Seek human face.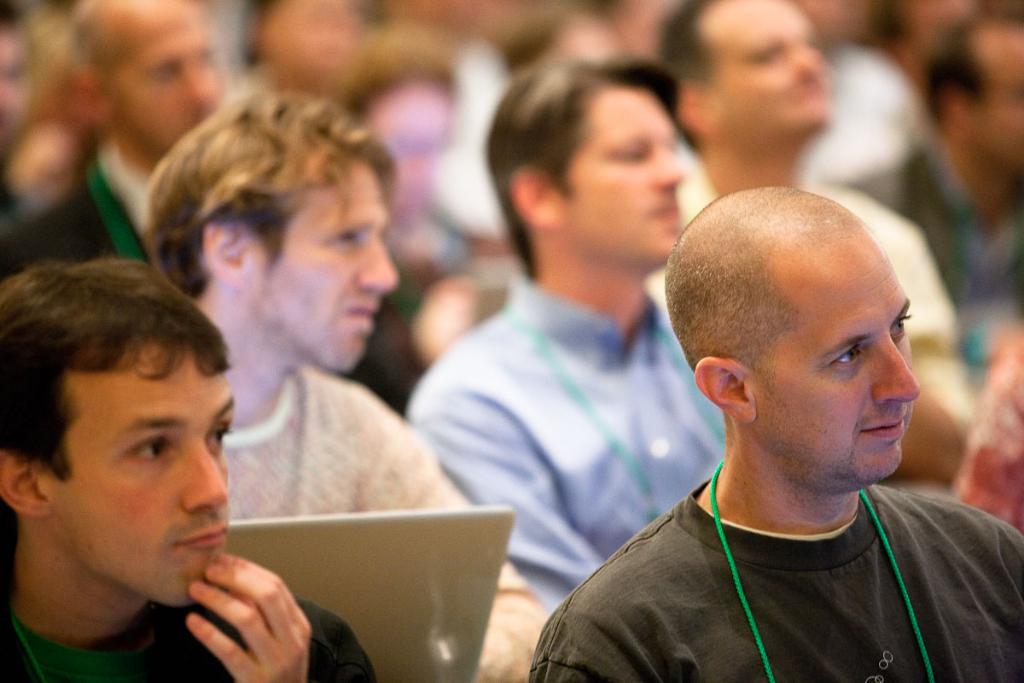
<bbox>752, 229, 907, 474</bbox>.
